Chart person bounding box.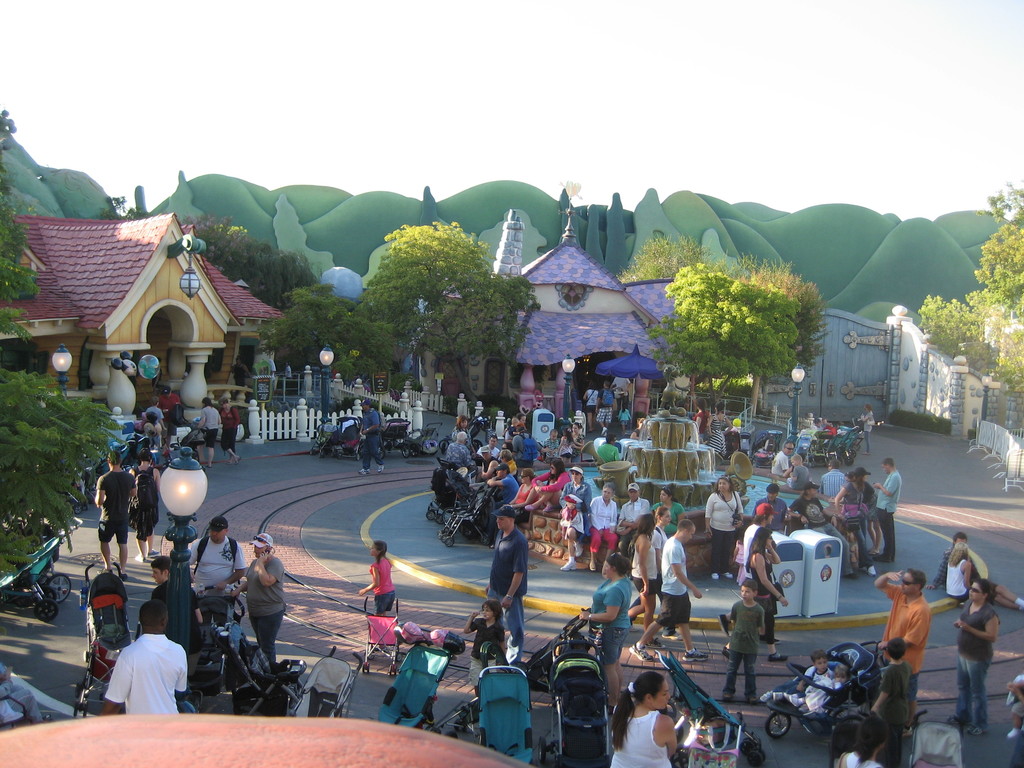
Charted: region(588, 483, 620, 574).
